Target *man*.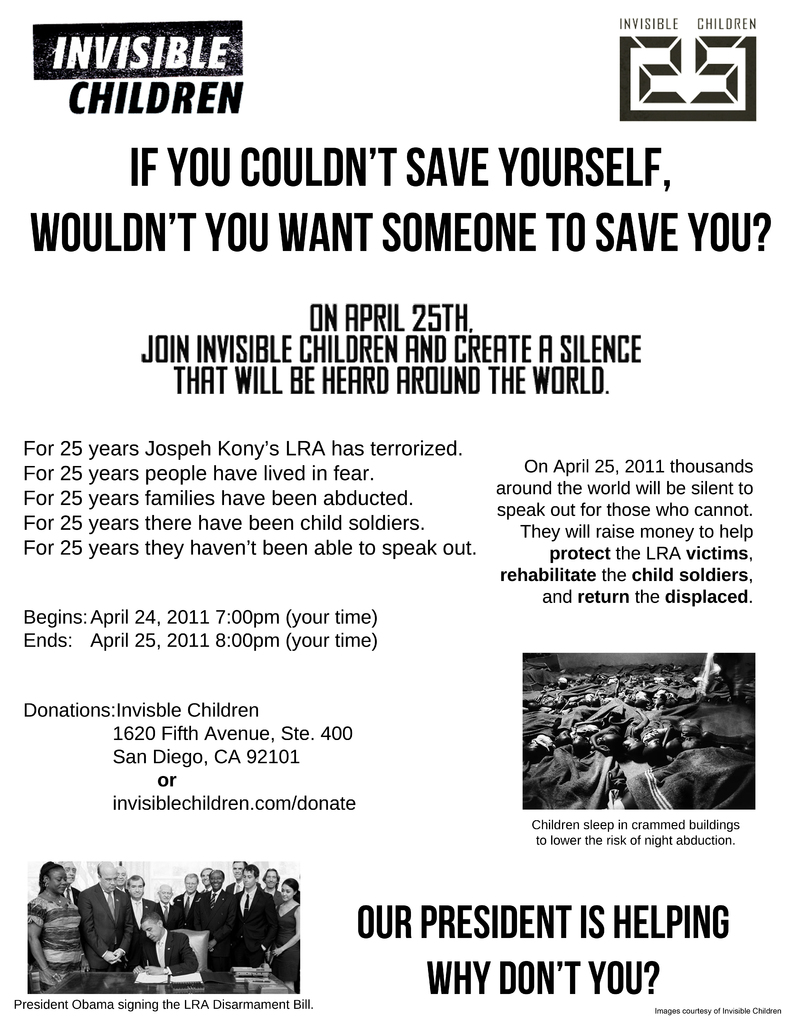
Target region: x1=125 y1=908 x2=204 y2=978.
